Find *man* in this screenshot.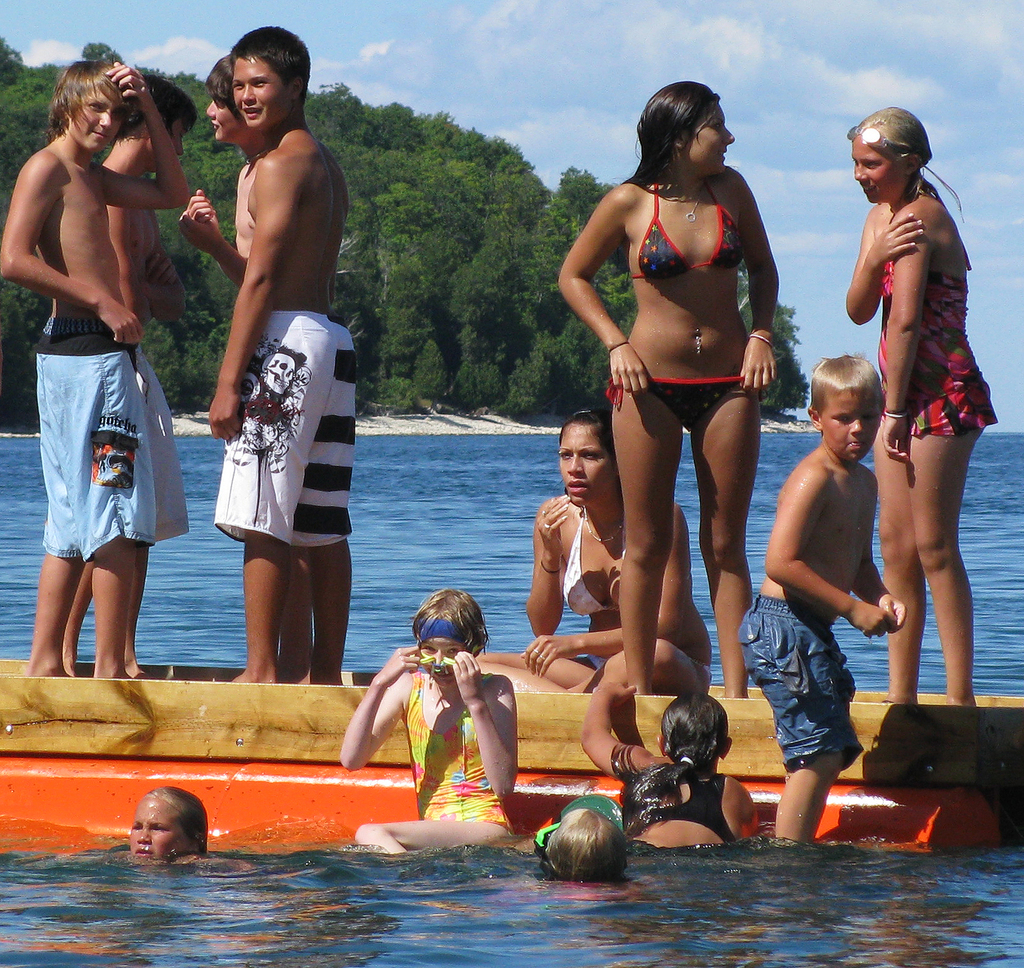
The bounding box for *man* is BBox(0, 56, 193, 684).
